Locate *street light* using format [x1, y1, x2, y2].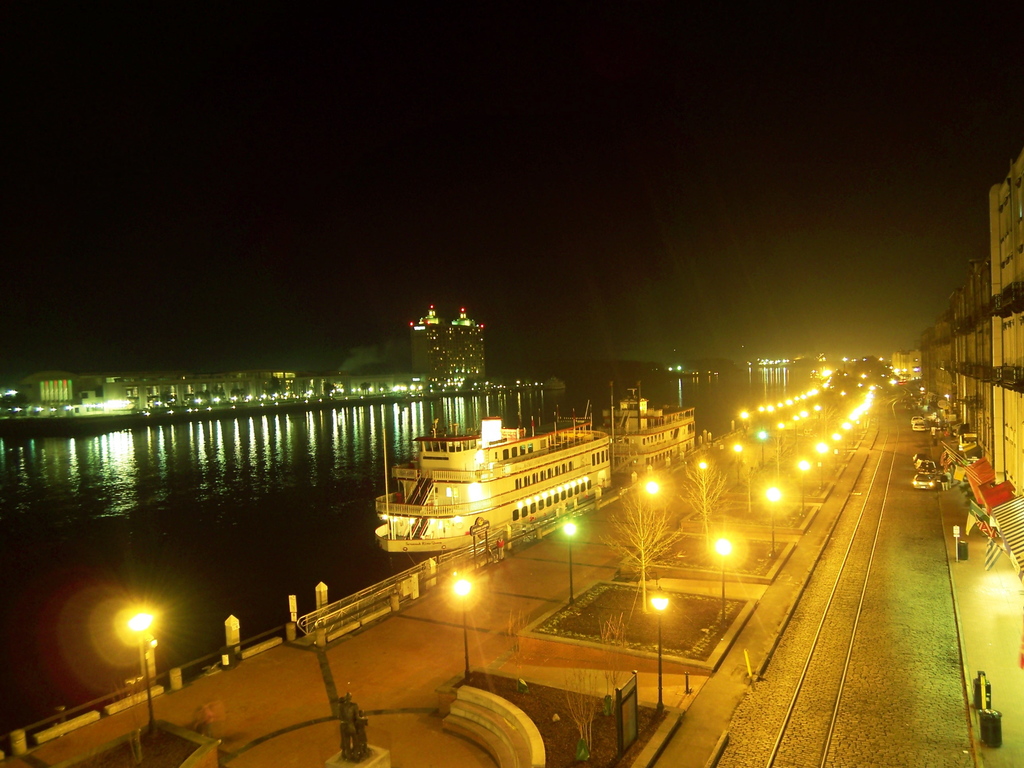
[647, 585, 672, 715].
